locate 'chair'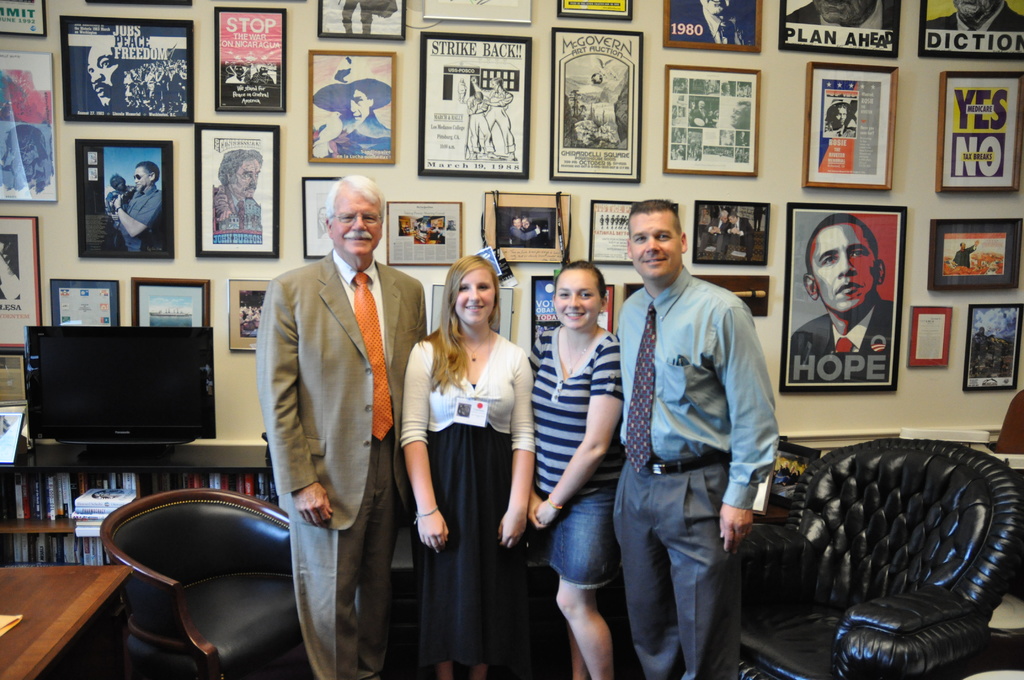
(99, 487, 310, 679)
